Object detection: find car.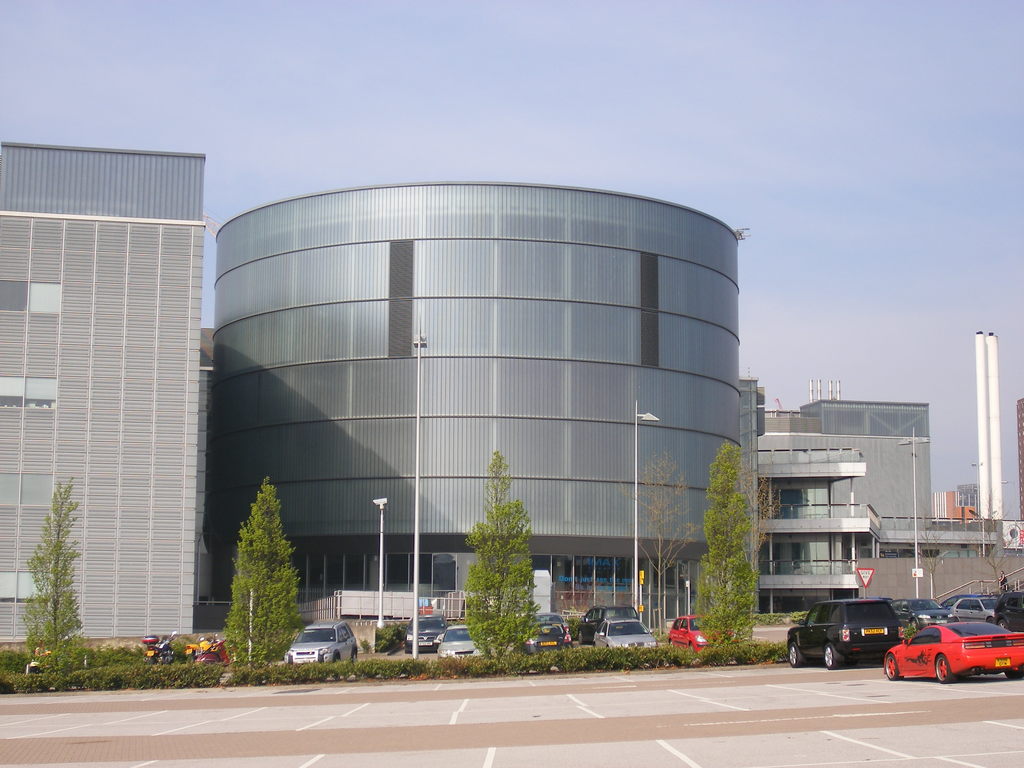
<region>595, 616, 656, 650</region>.
